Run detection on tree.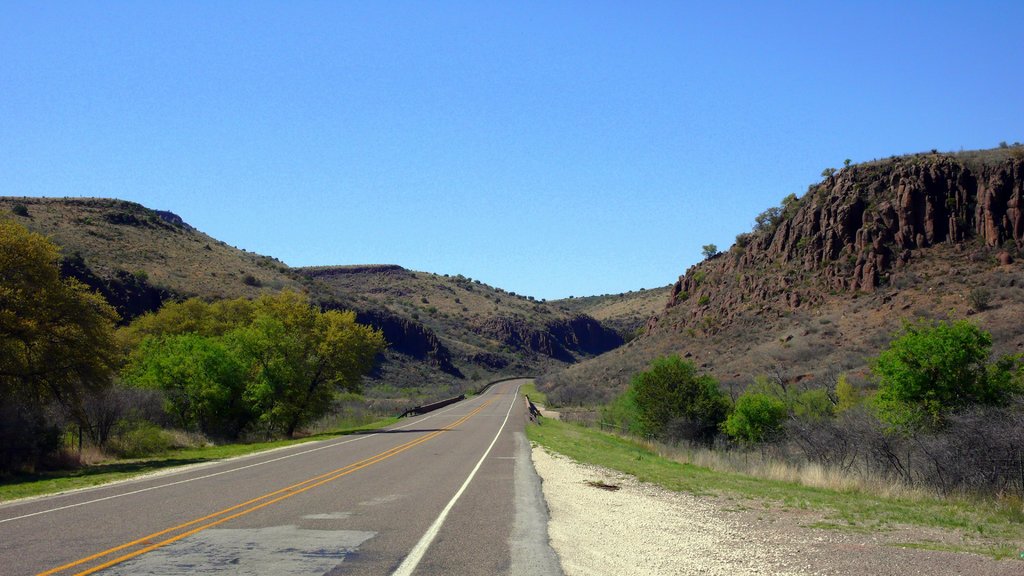
Result: select_region(456, 298, 460, 301).
